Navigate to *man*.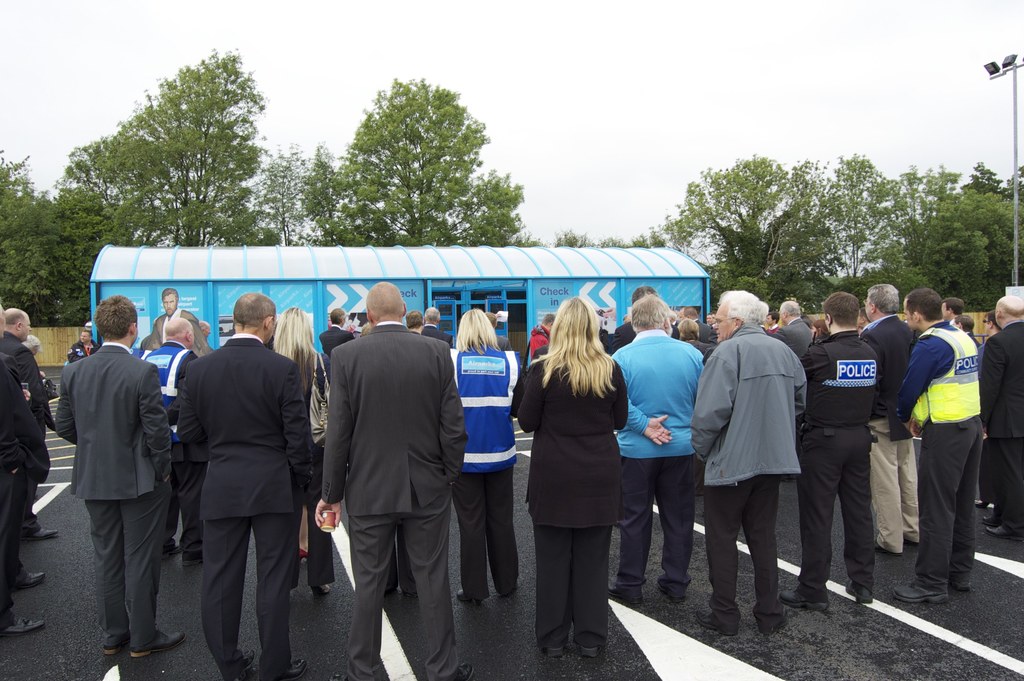
Navigation target: 984,293,1023,539.
